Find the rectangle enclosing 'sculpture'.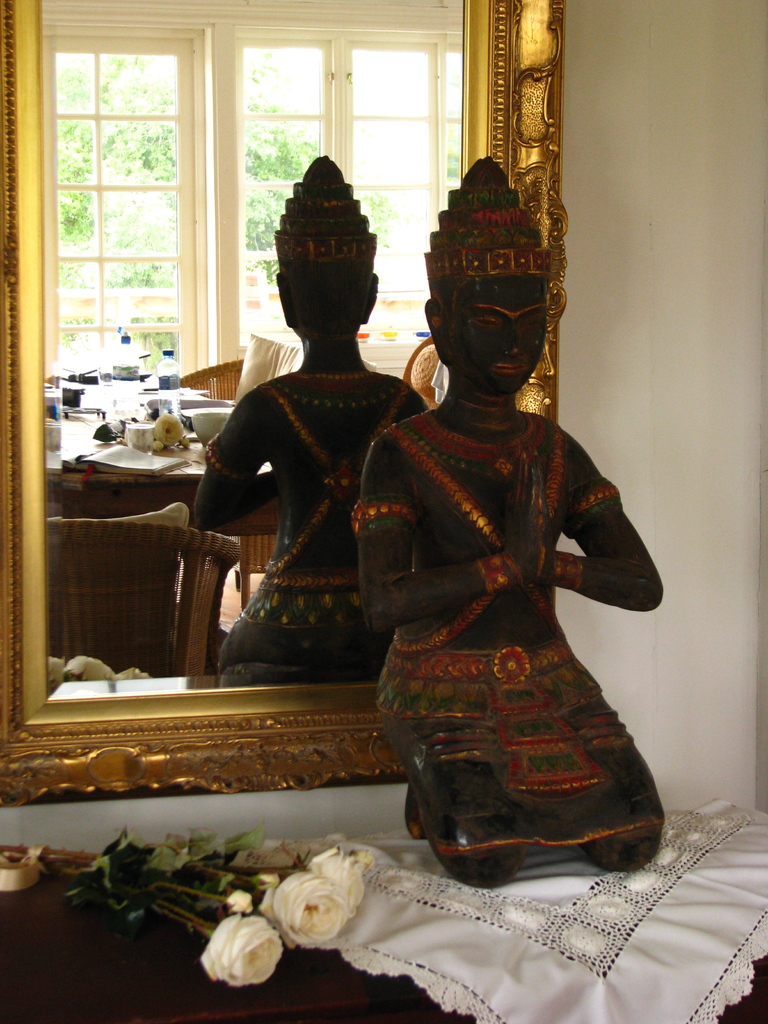
select_region(340, 134, 684, 910).
